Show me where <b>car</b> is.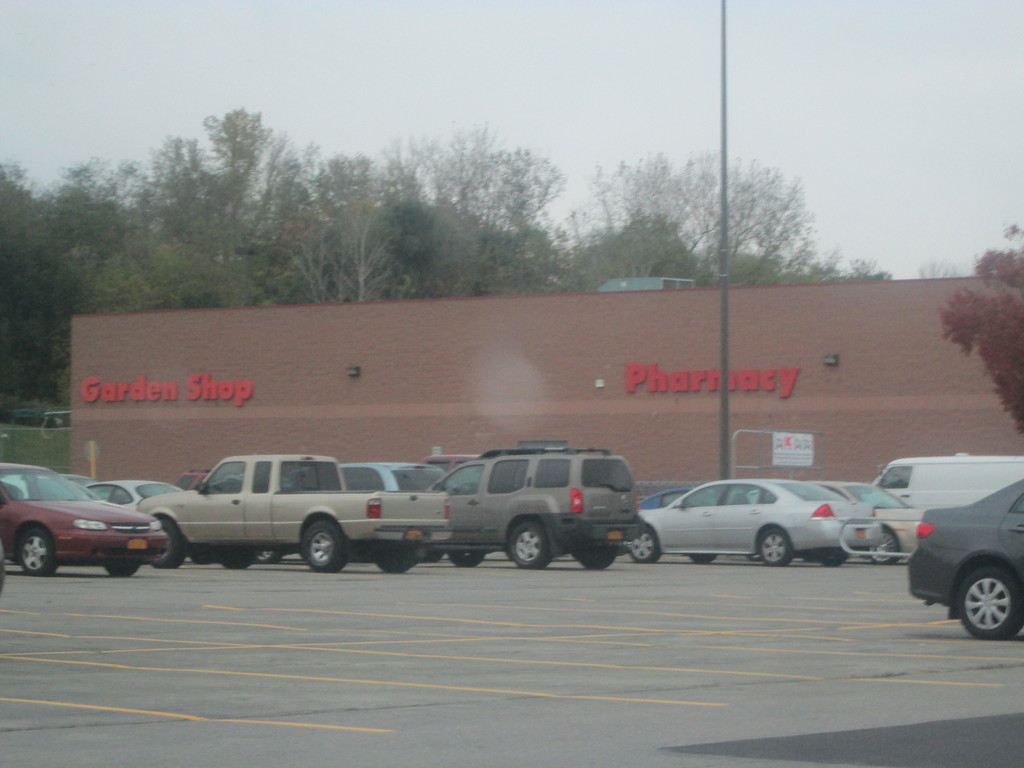
<b>car</b> is at x1=627, y1=476, x2=881, y2=572.
